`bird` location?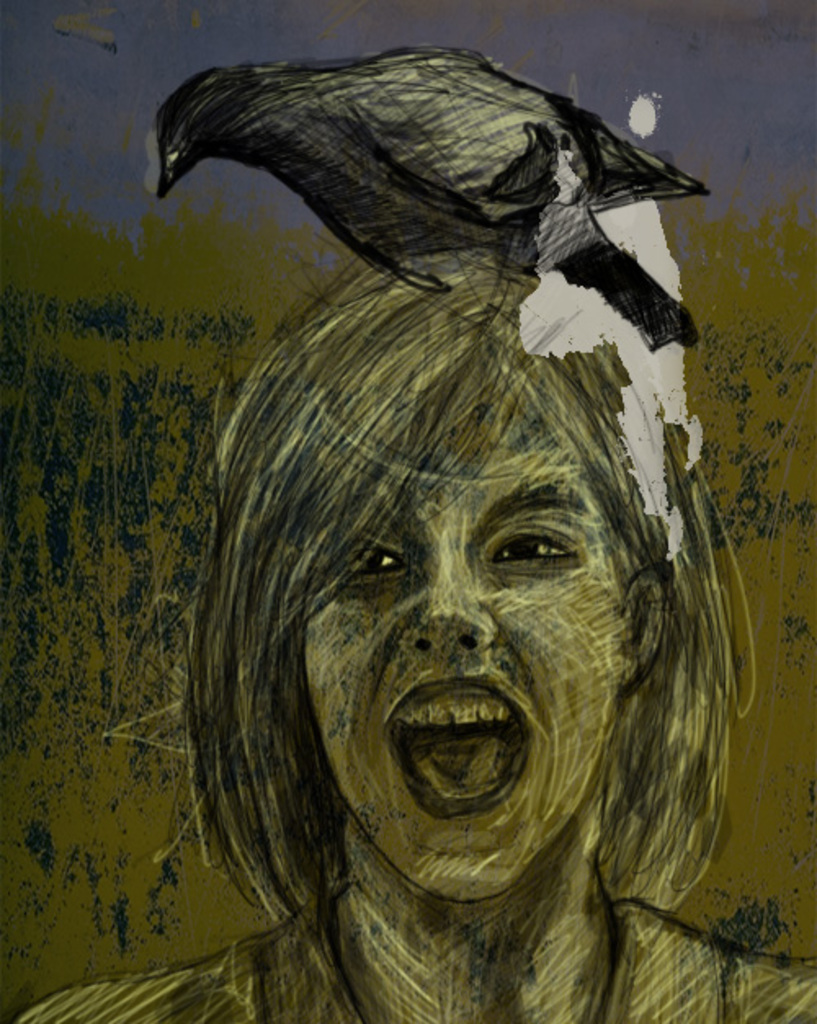
box=[124, 54, 725, 405]
